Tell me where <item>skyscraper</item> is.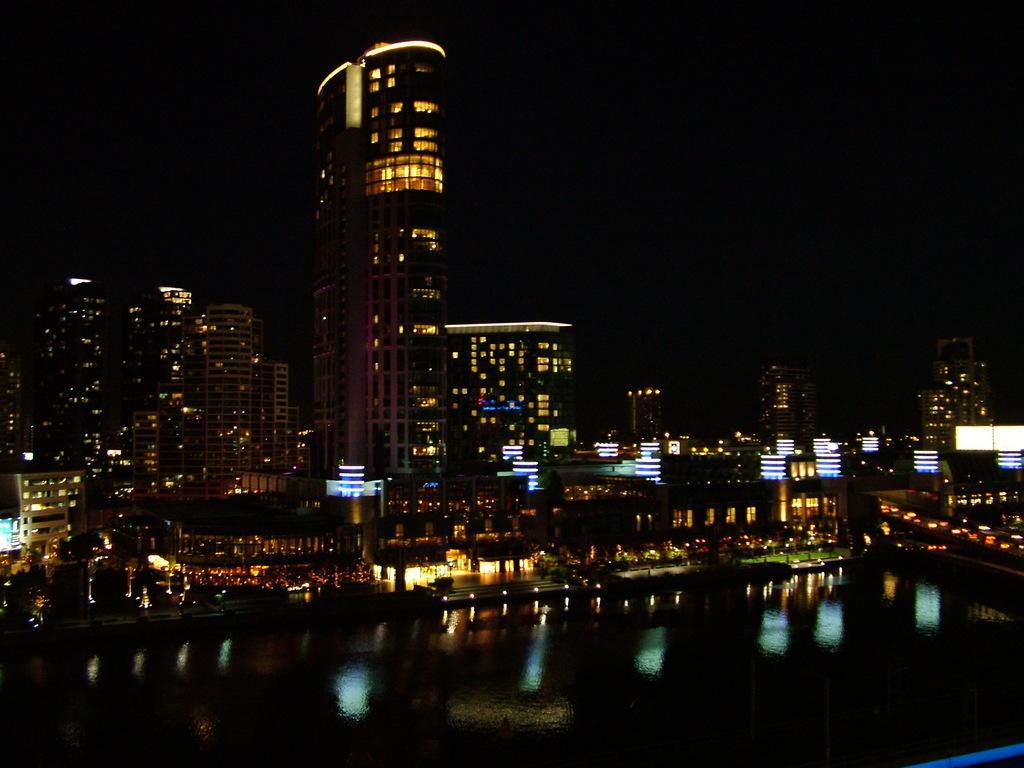
<item>skyscraper</item> is at rect(310, 34, 453, 516).
